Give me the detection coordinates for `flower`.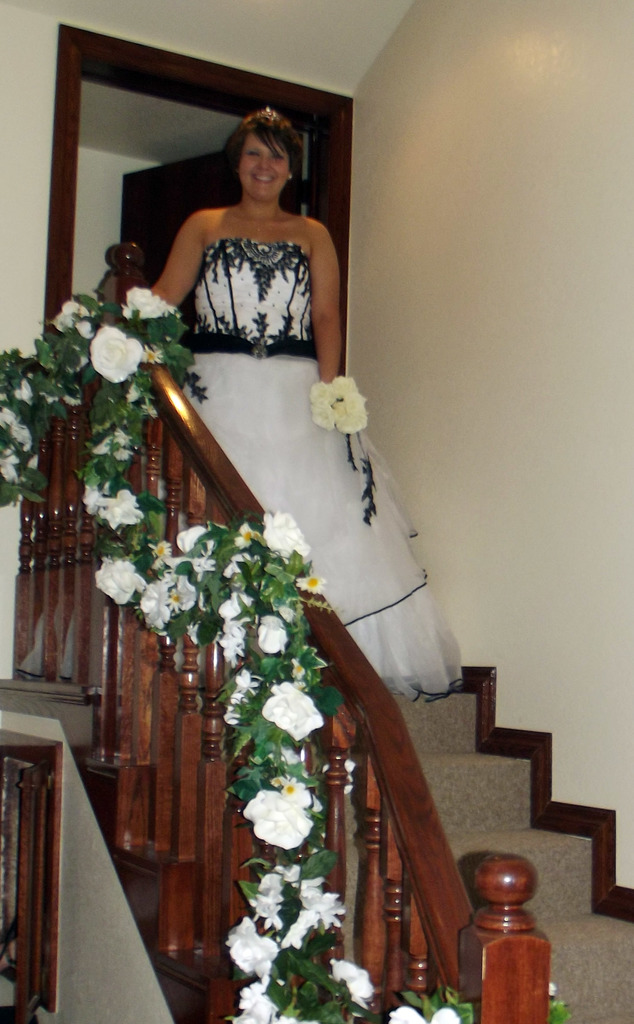
(x1=0, y1=280, x2=476, y2=1023).
